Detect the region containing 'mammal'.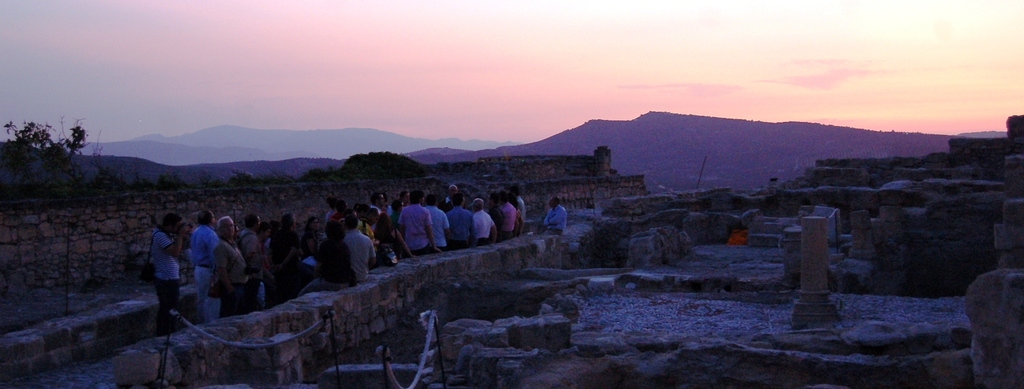
locate(134, 200, 200, 343).
